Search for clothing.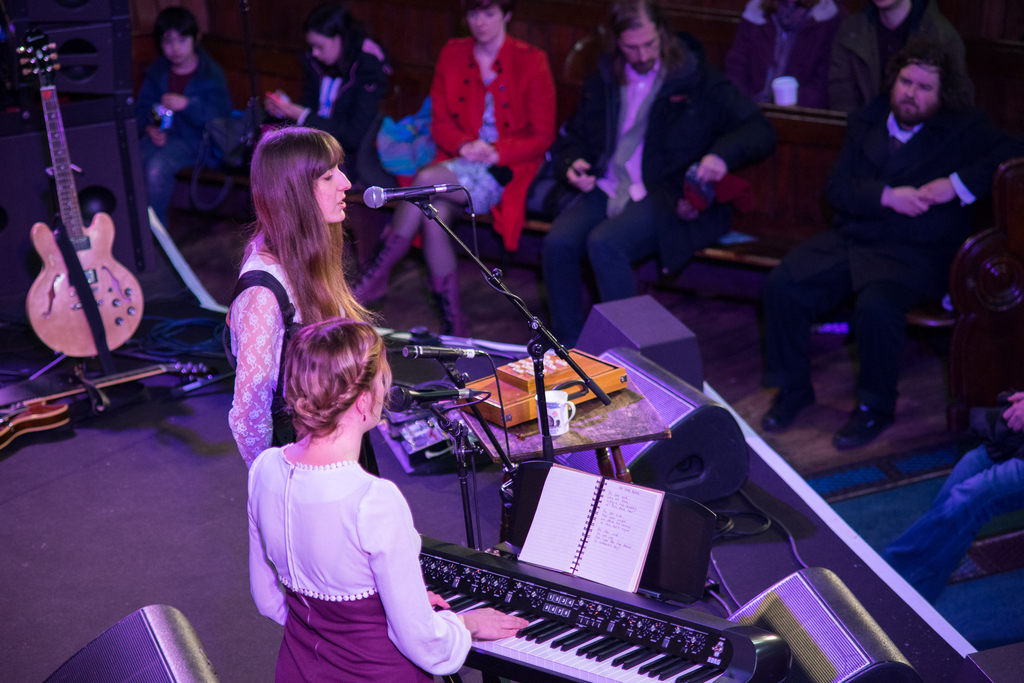
Found at region(154, 72, 272, 231).
